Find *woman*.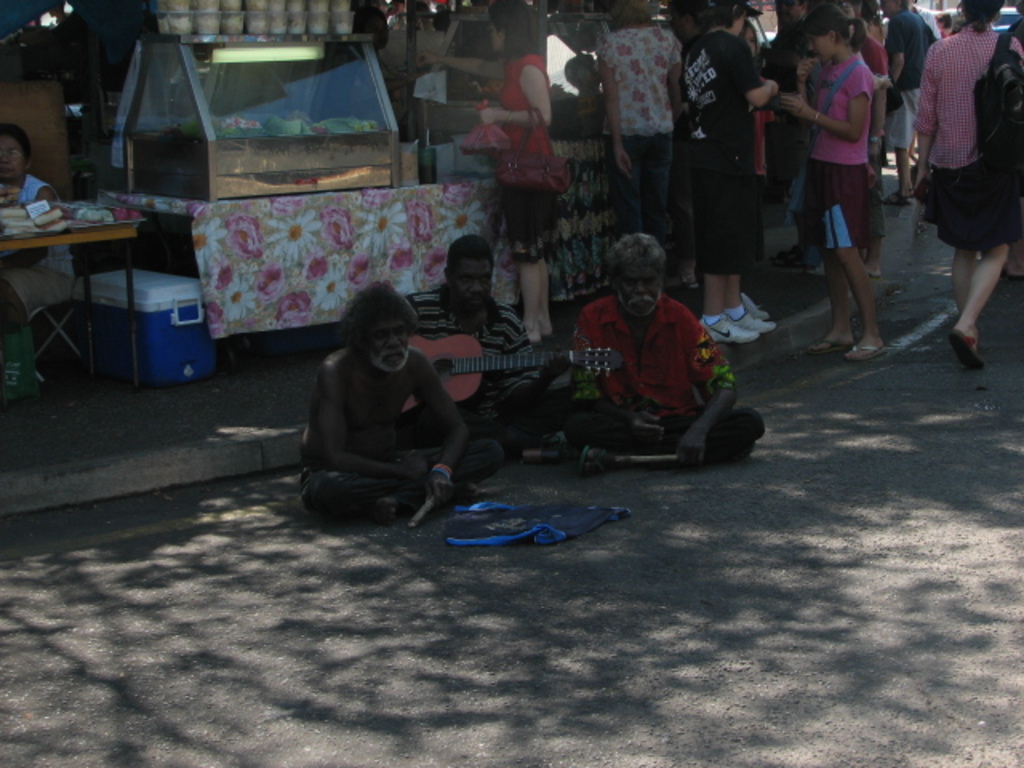
[x1=784, y1=5, x2=872, y2=363].
